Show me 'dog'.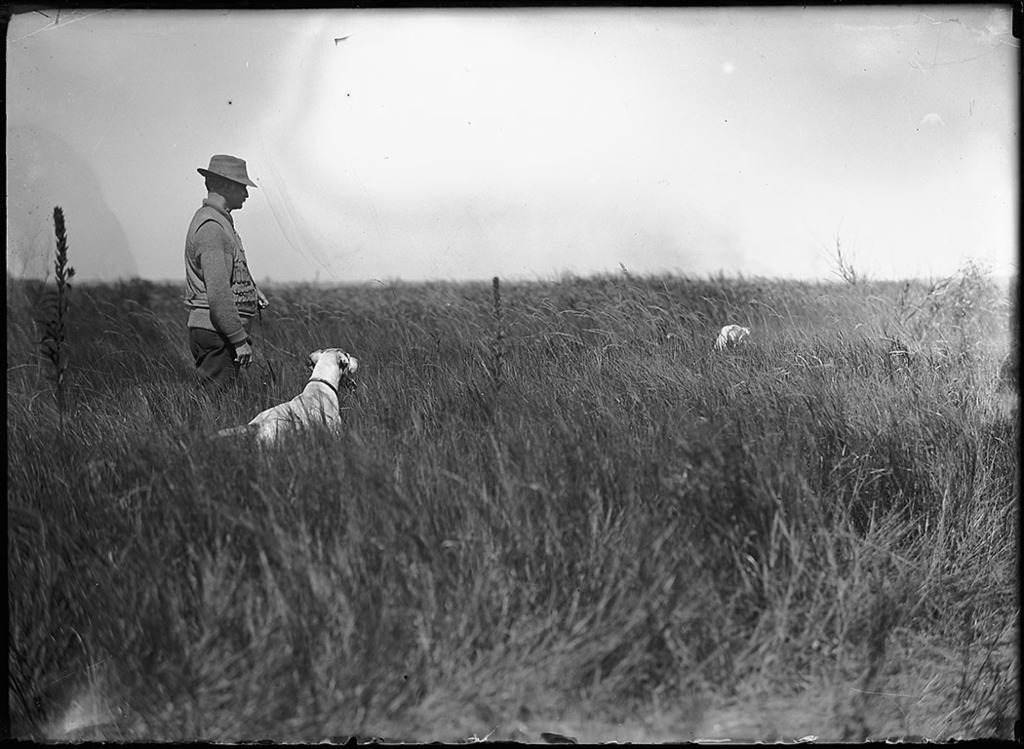
'dog' is here: Rect(213, 348, 359, 475).
